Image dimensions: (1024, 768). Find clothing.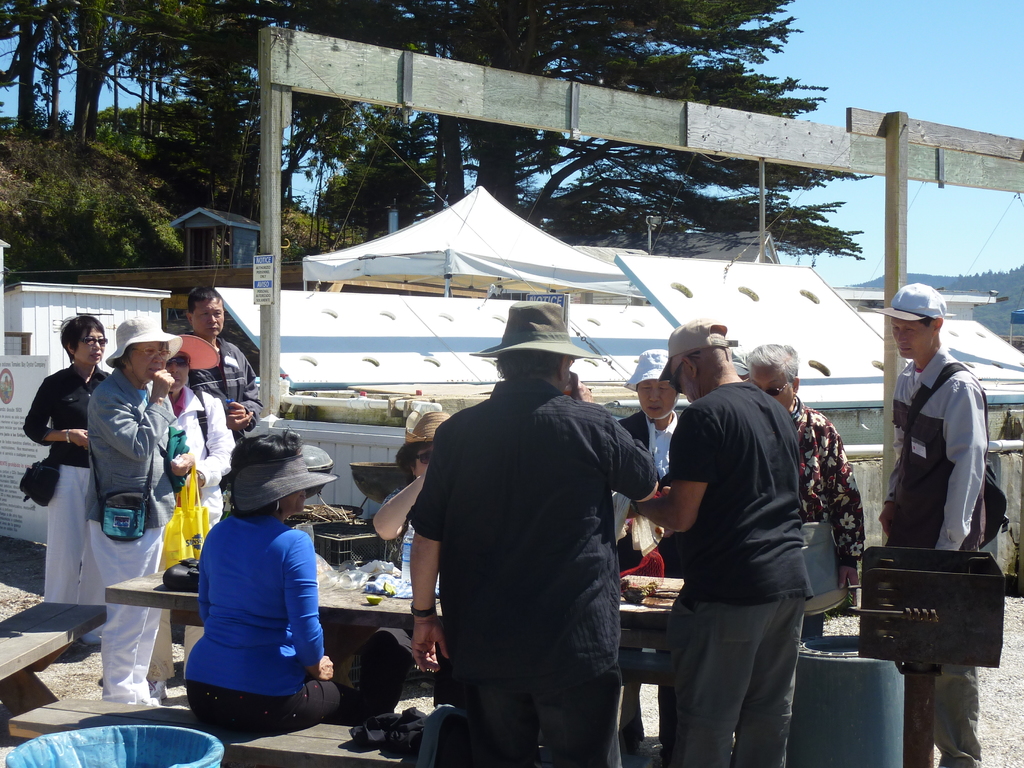
pyautogui.locateOnScreen(189, 337, 265, 503).
